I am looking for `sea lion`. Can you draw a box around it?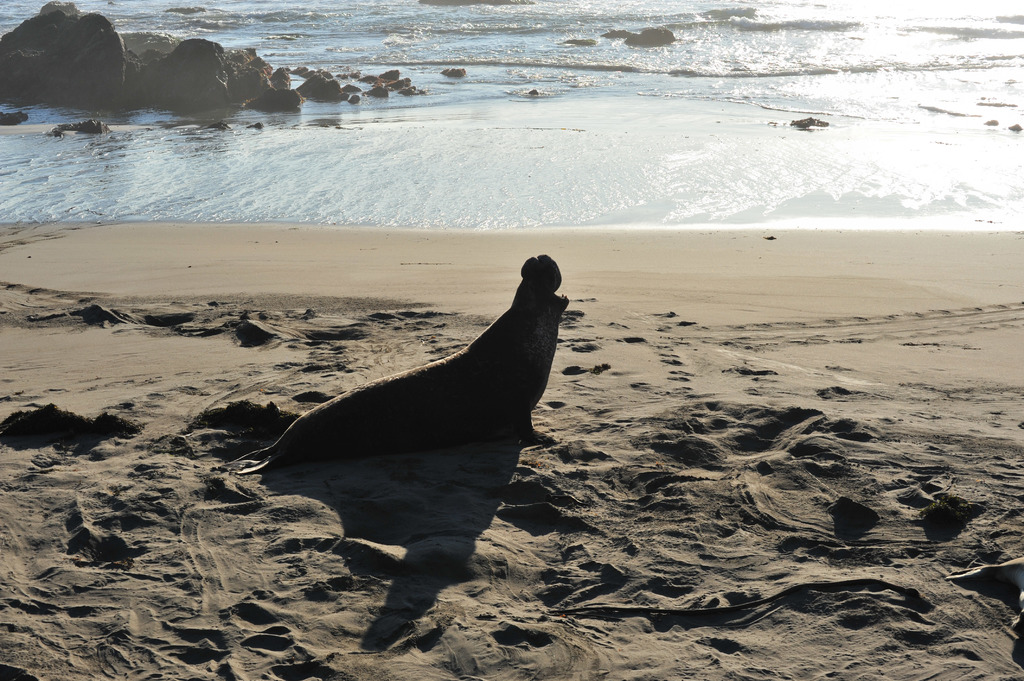
Sure, the bounding box is {"x1": 232, "y1": 253, "x2": 564, "y2": 459}.
